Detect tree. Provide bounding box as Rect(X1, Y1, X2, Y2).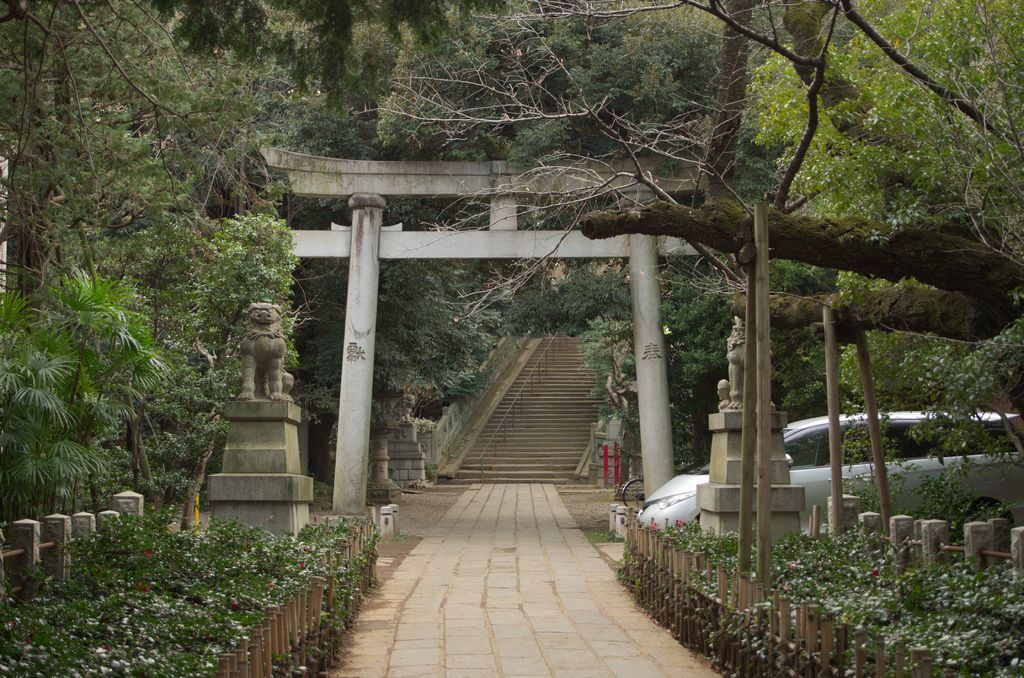
Rect(33, 69, 293, 557).
